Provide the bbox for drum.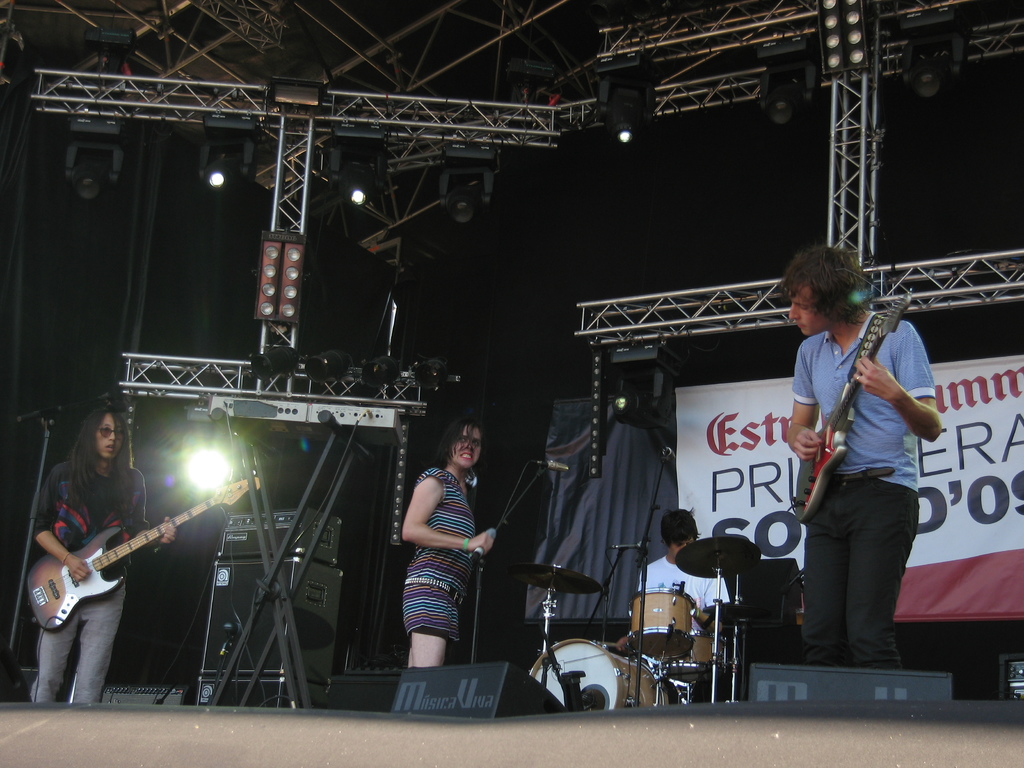
526/639/669/710.
